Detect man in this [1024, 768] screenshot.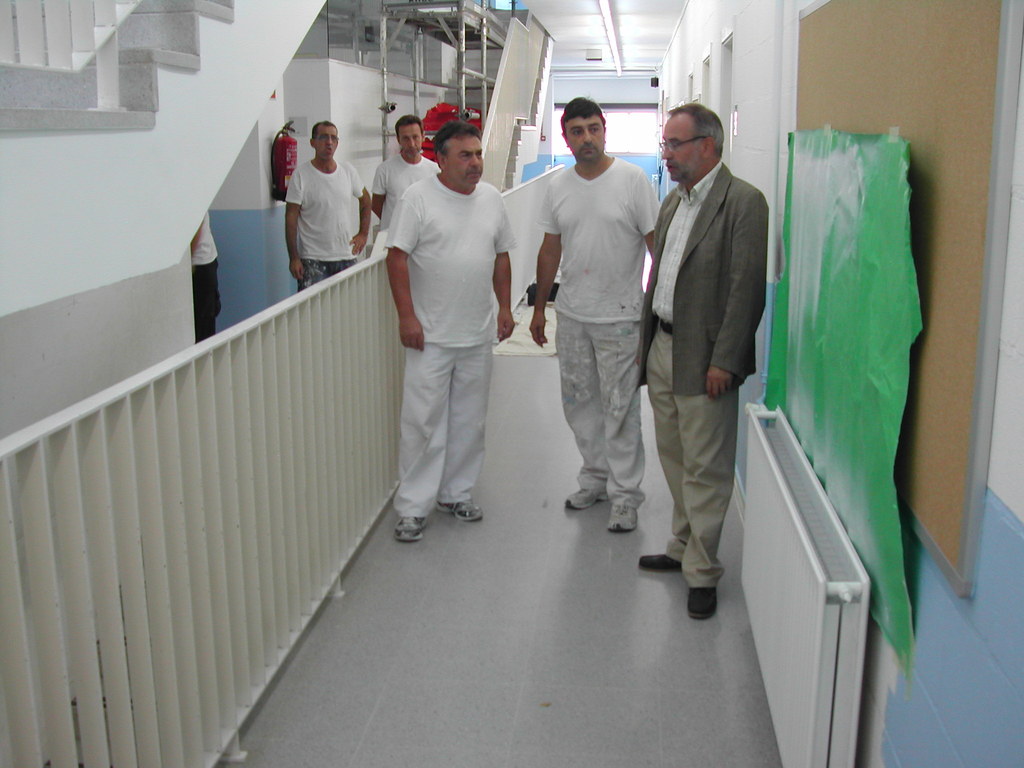
Detection: x1=384 y1=120 x2=516 y2=541.
